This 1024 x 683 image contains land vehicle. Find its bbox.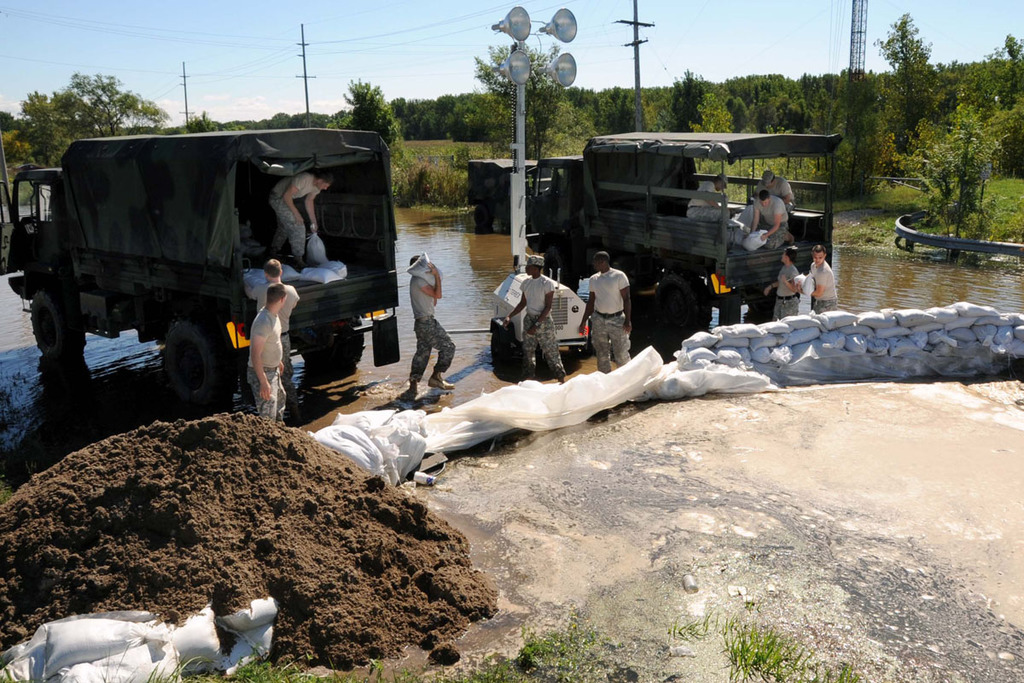
[left=0, top=132, right=400, bottom=404].
